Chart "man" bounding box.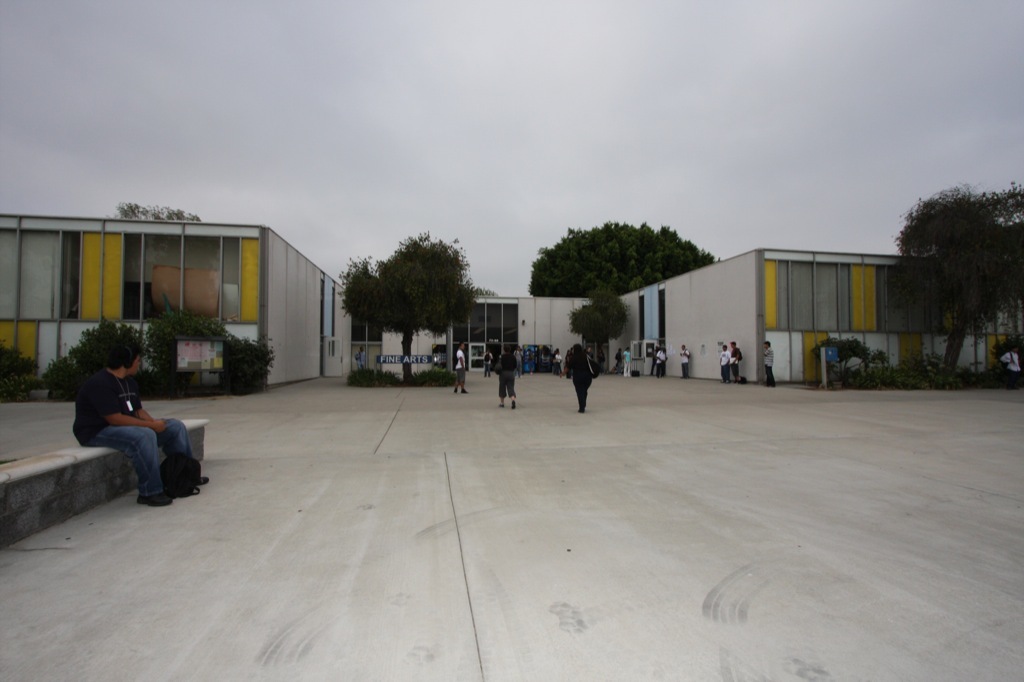
Charted: crop(762, 339, 775, 387).
